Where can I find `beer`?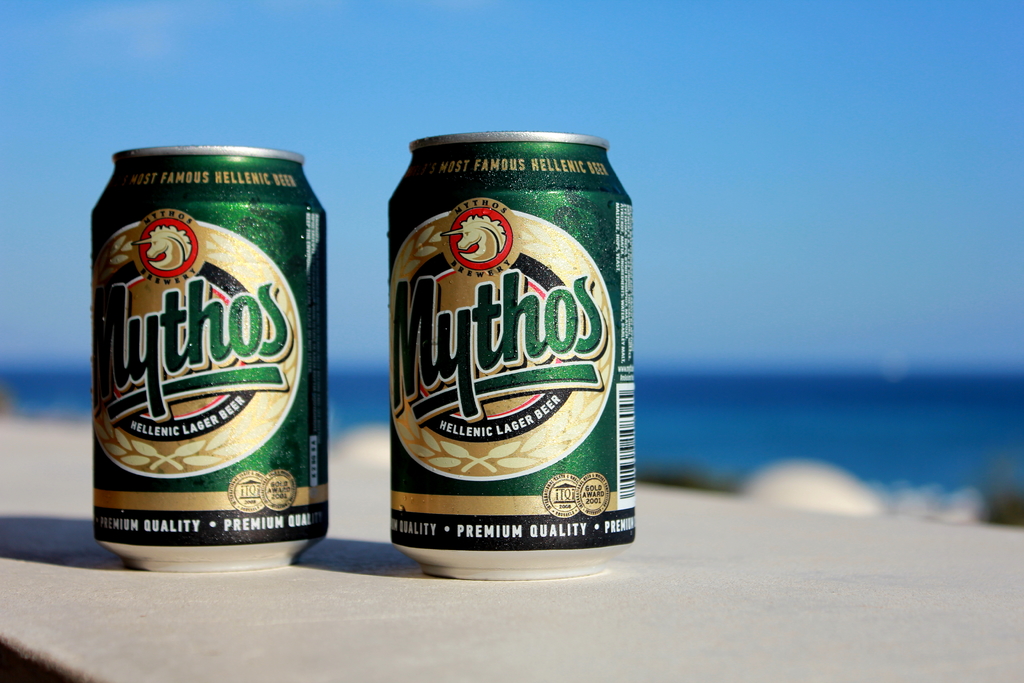
You can find it at bbox=(384, 131, 637, 573).
